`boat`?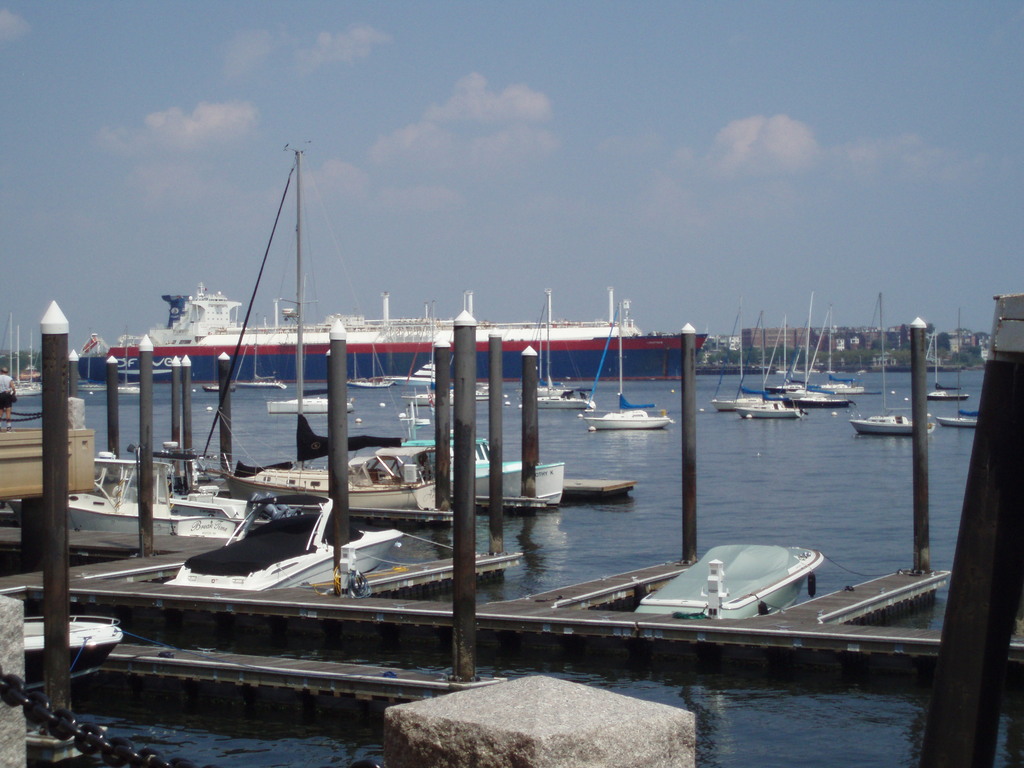
{"left": 401, "top": 292, "right": 483, "bottom": 413}
